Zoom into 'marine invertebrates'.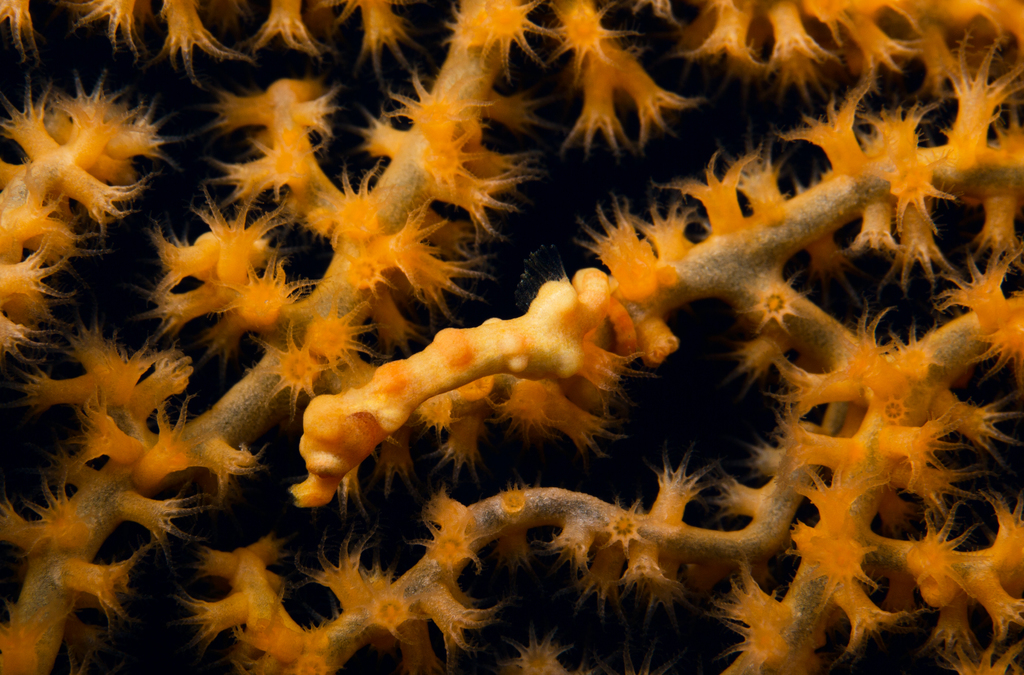
Zoom target: detection(3, 77, 177, 245).
